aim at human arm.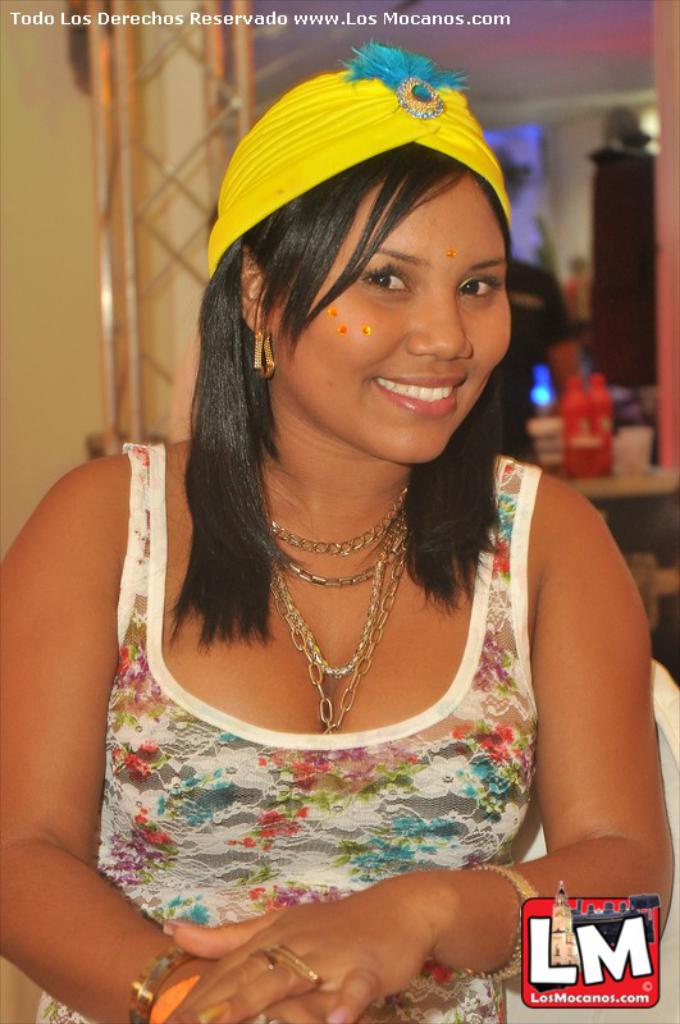
Aimed at 9:434:197:961.
